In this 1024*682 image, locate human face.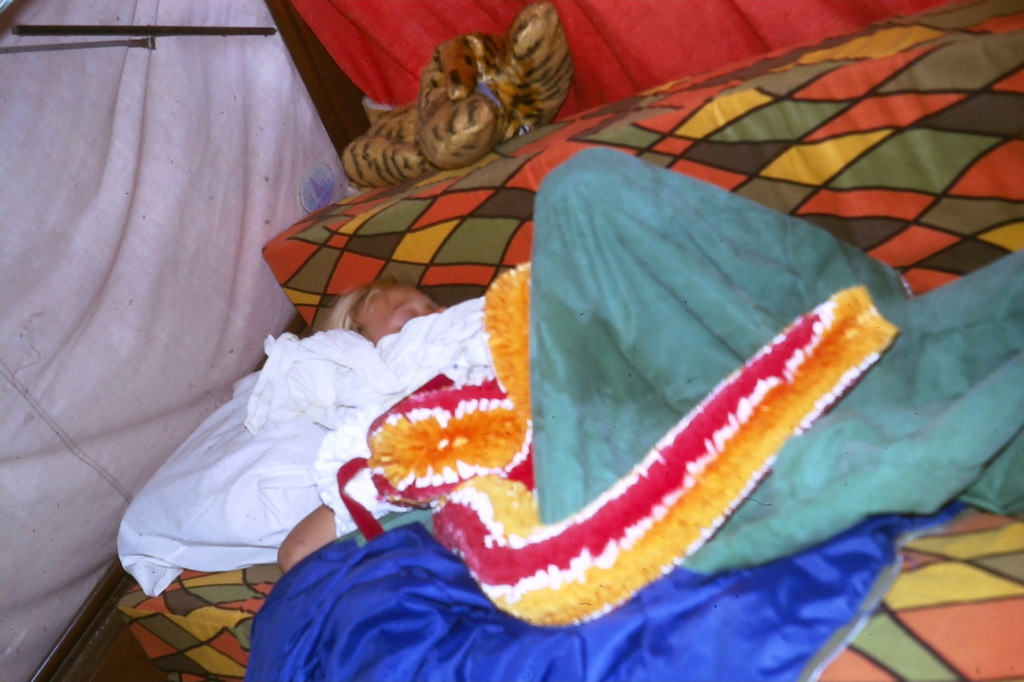
Bounding box: 366/287/450/341.
